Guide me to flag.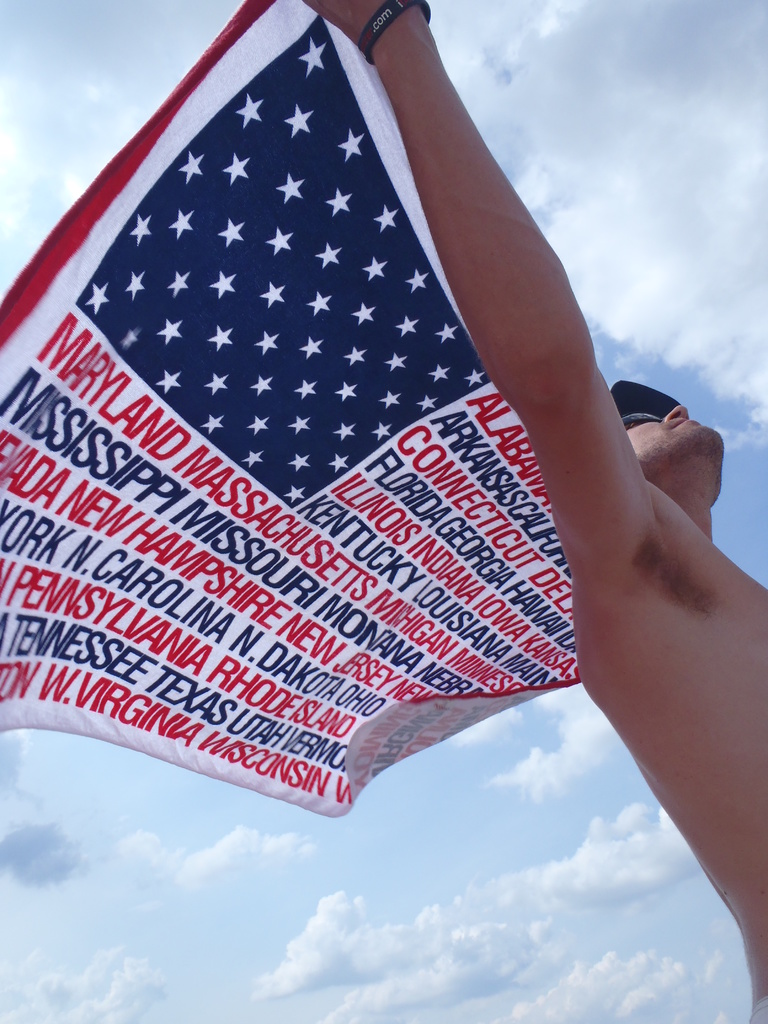
Guidance: 12 29 730 884.
